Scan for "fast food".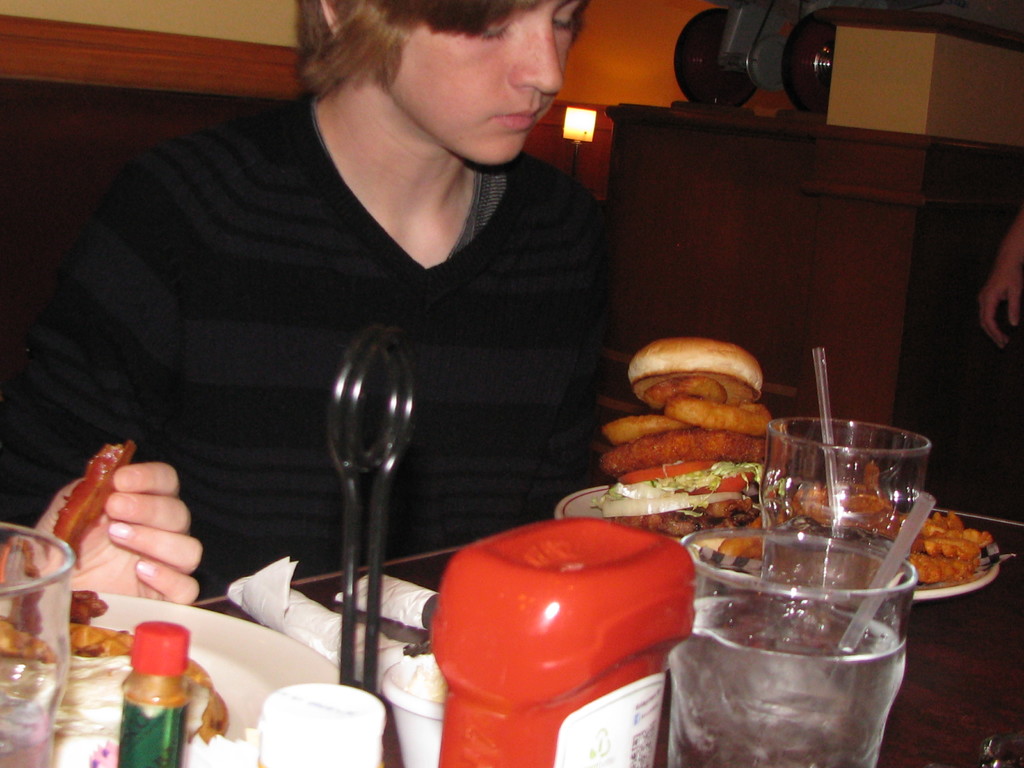
Scan result: 857/509/1016/589.
